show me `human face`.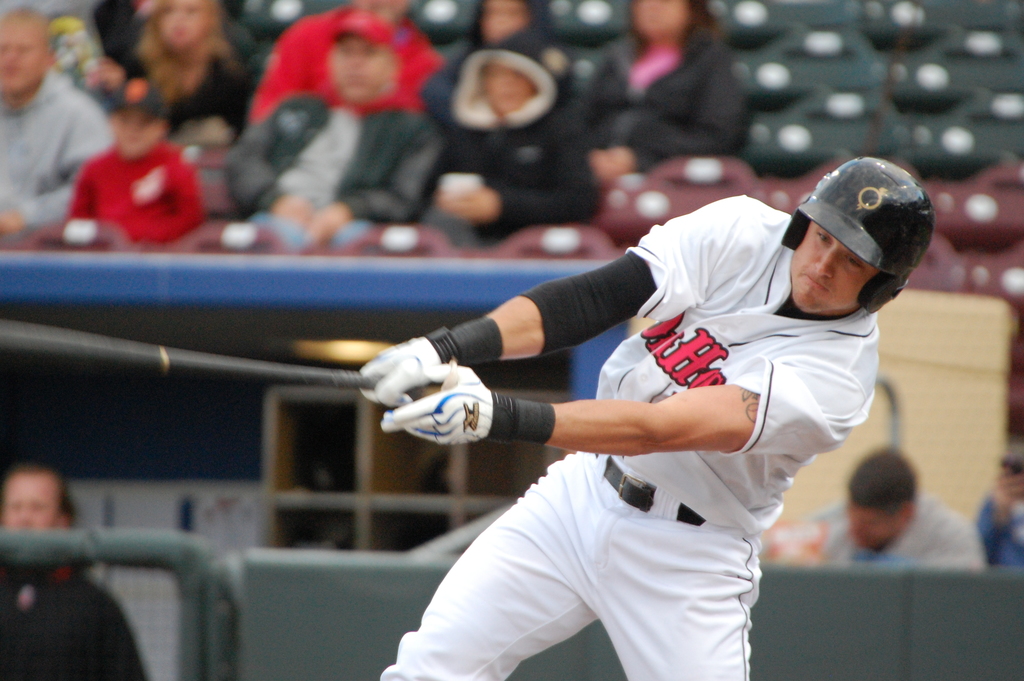
`human face` is here: bbox=(330, 30, 388, 104).
